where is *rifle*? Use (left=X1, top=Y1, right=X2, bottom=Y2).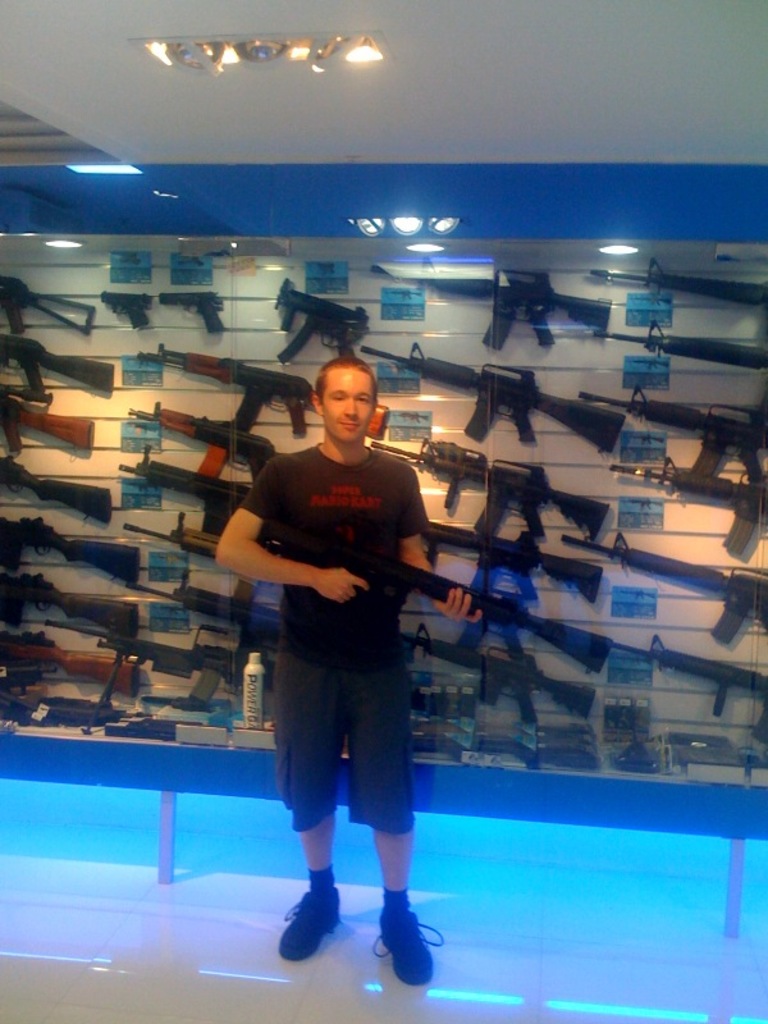
(left=632, top=357, right=669, bottom=369).
